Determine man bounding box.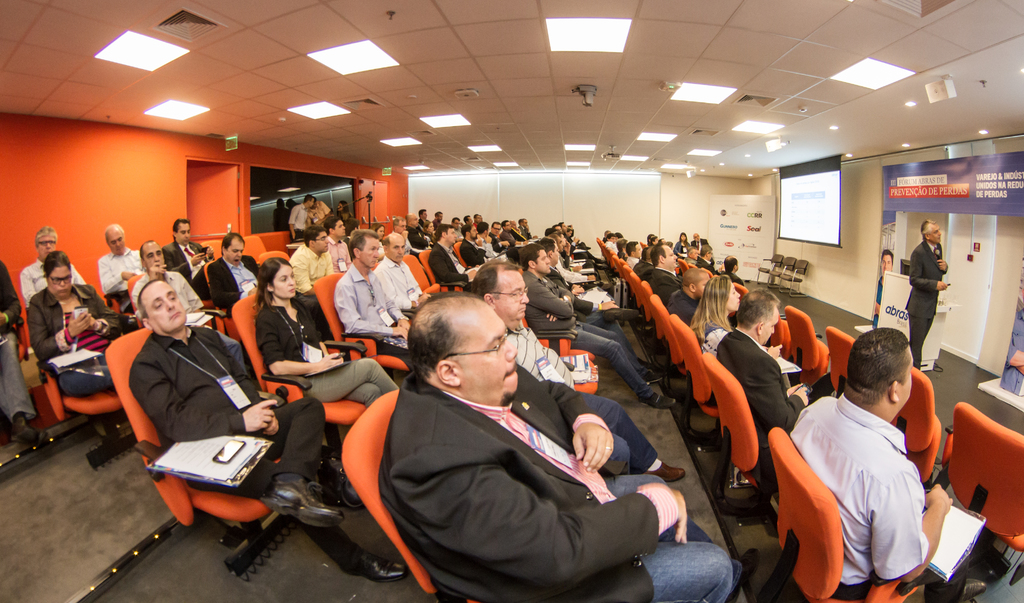
Determined: locate(20, 219, 88, 305).
